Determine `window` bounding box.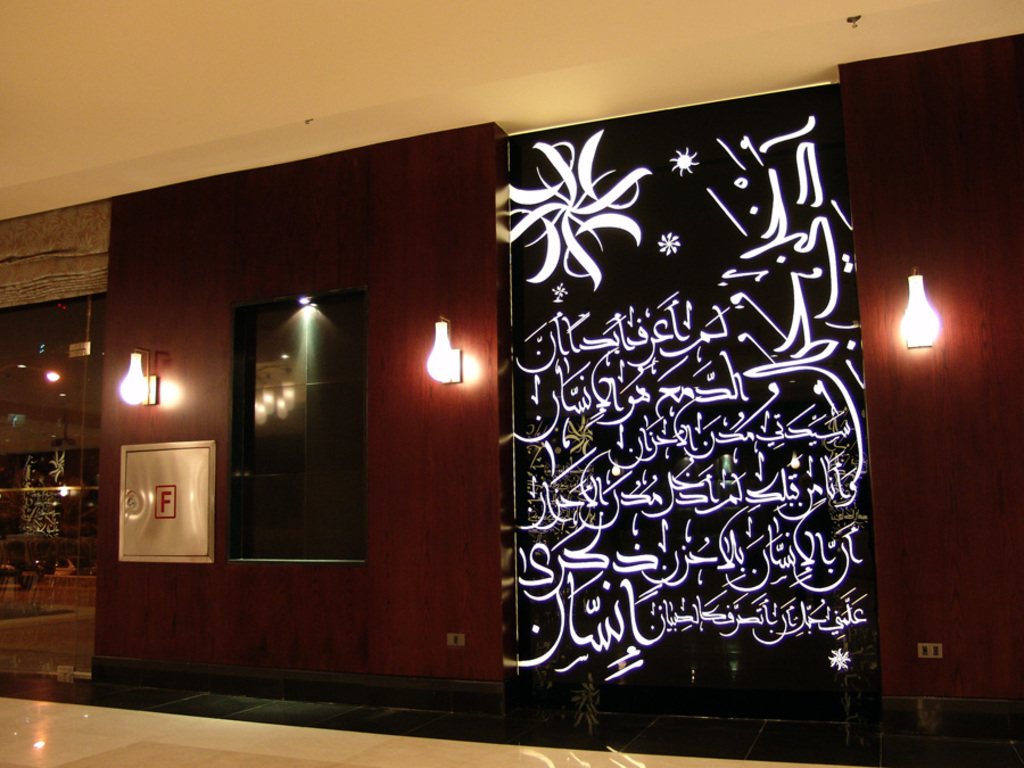
Determined: crop(220, 267, 358, 584).
